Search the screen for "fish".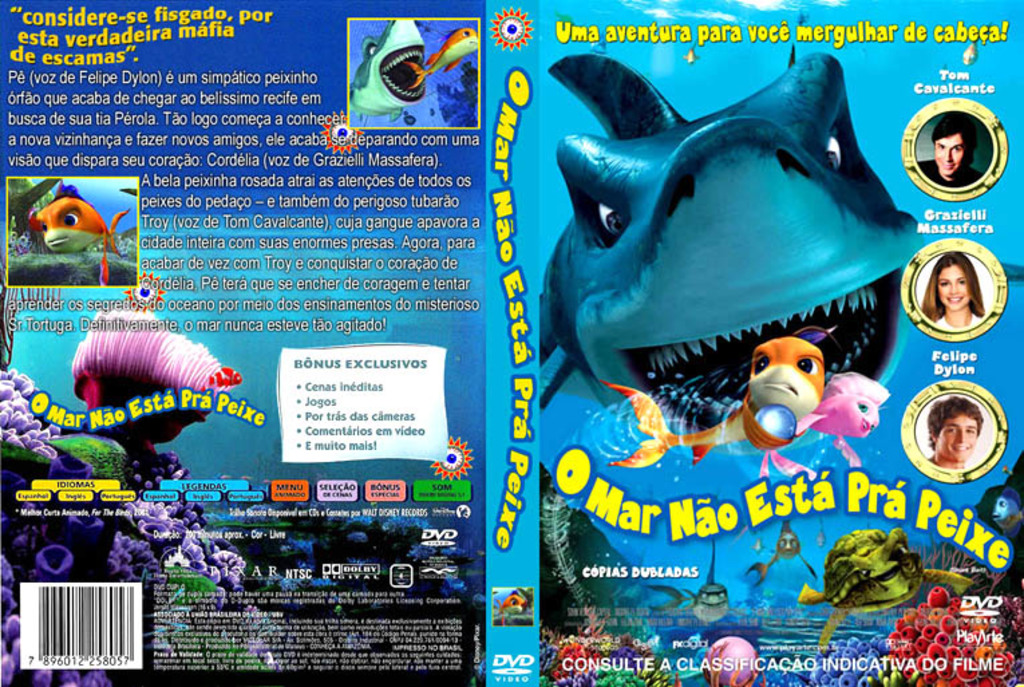
Found at {"left": 29, "top": 192, "right": 137, "bottom": 260}.
